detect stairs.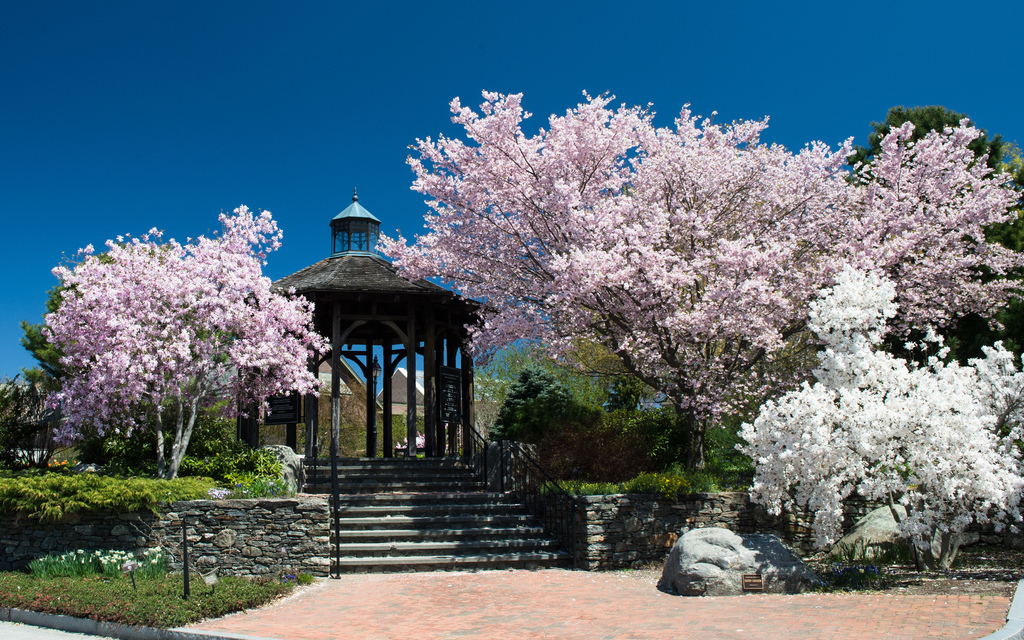
Detected at x1=299 y1=451 x2=575 y2=572.
